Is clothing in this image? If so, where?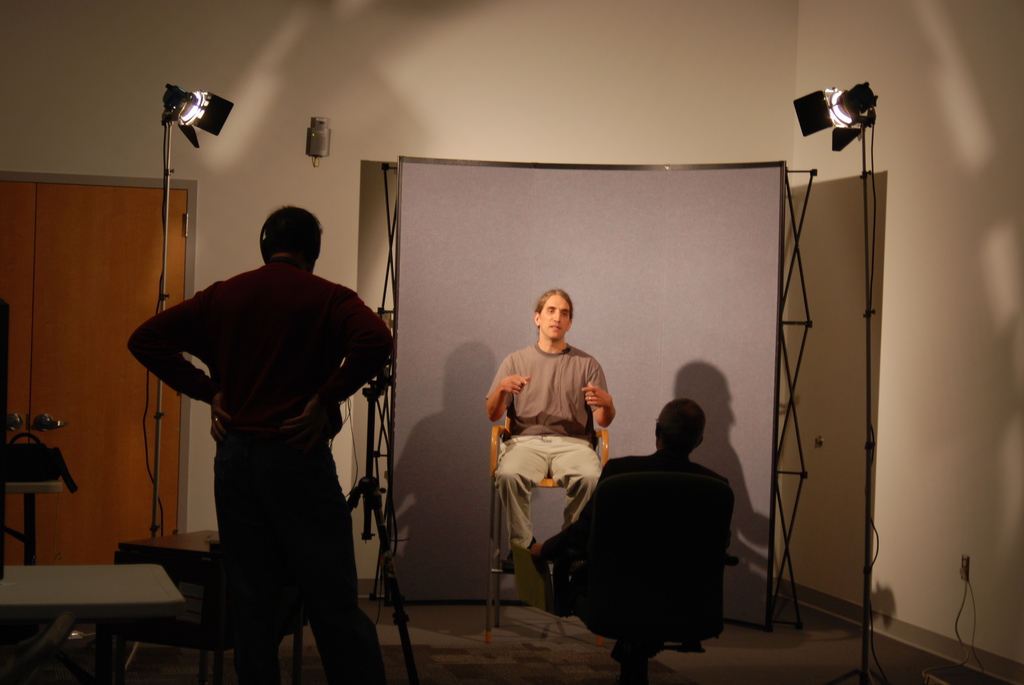
Yes, at (x1=538, y1=455, x2=750, y2=641).
